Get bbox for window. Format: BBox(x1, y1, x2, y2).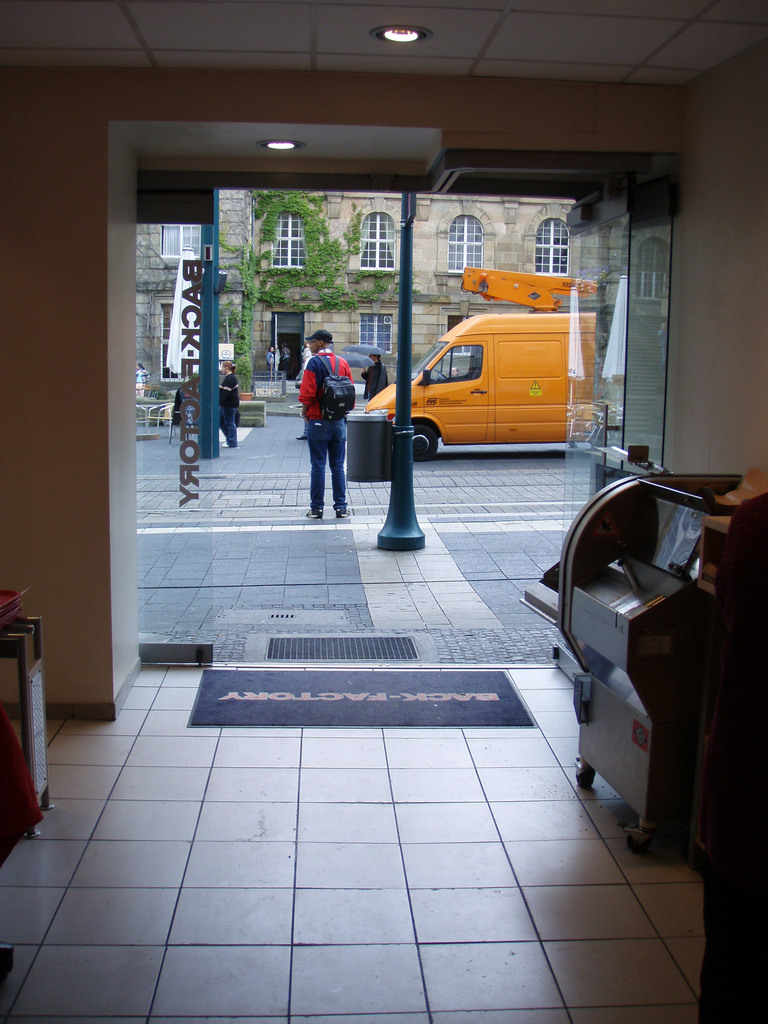
BBox(264, 215, 314, 276).
